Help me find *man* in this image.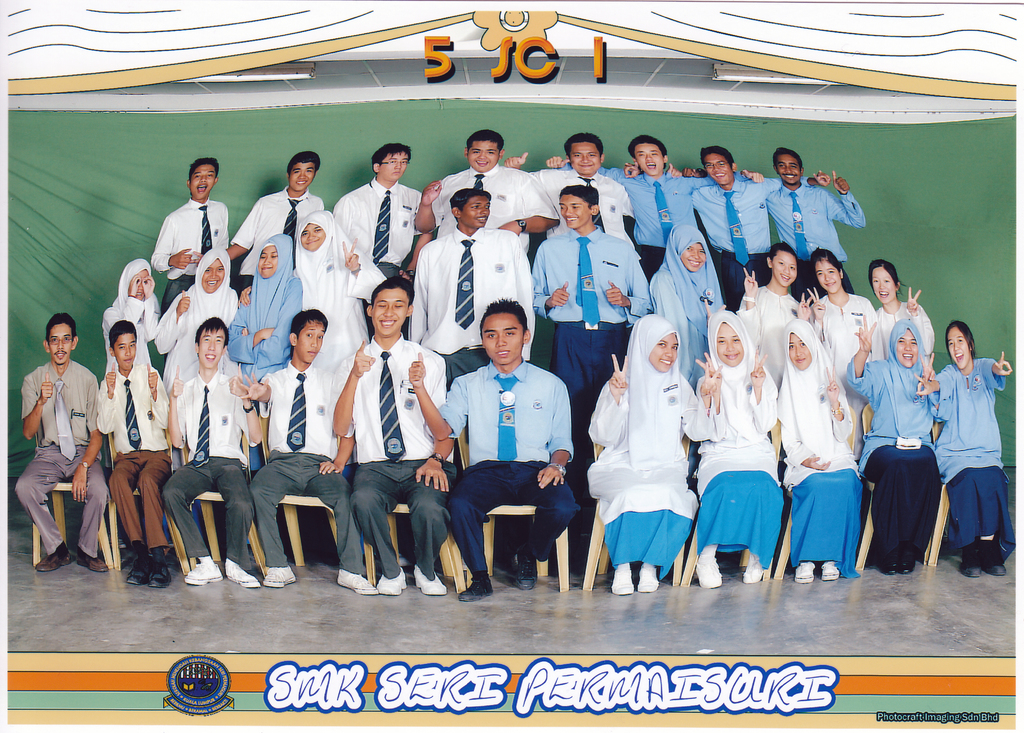
Found it: crop(329, 272, 449, 597).
